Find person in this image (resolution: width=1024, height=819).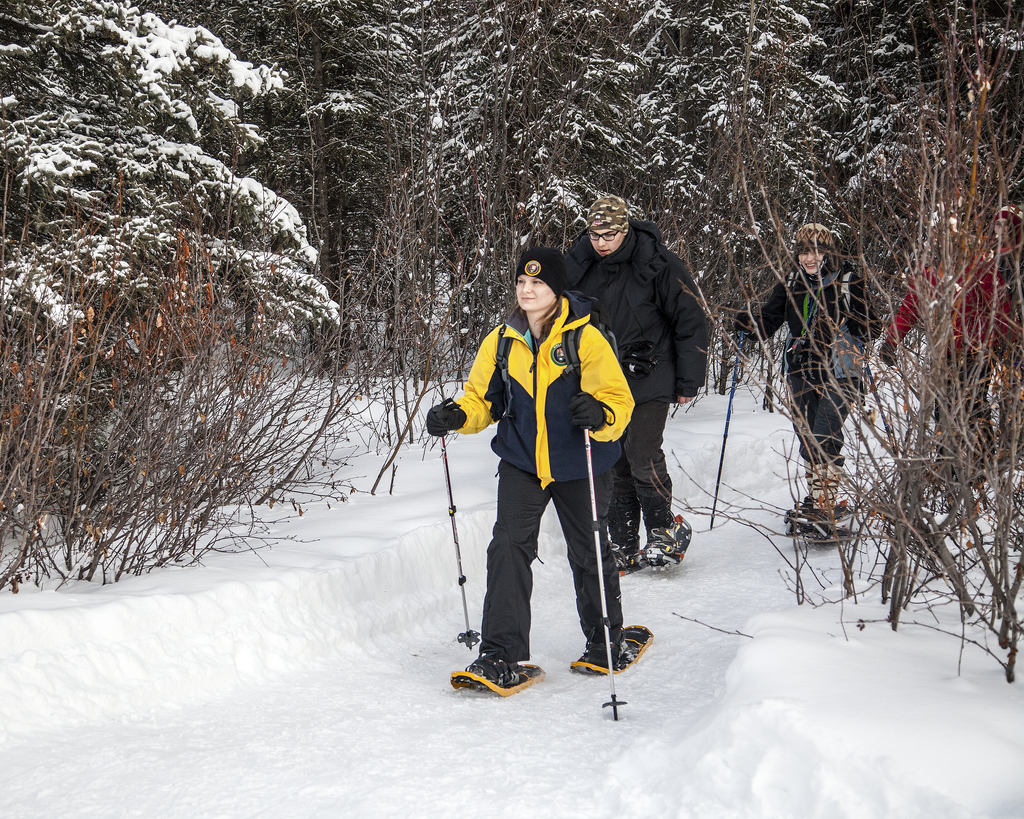
{"x1": 417, "y1": 262, "x2": 632, "y2": 669}.
